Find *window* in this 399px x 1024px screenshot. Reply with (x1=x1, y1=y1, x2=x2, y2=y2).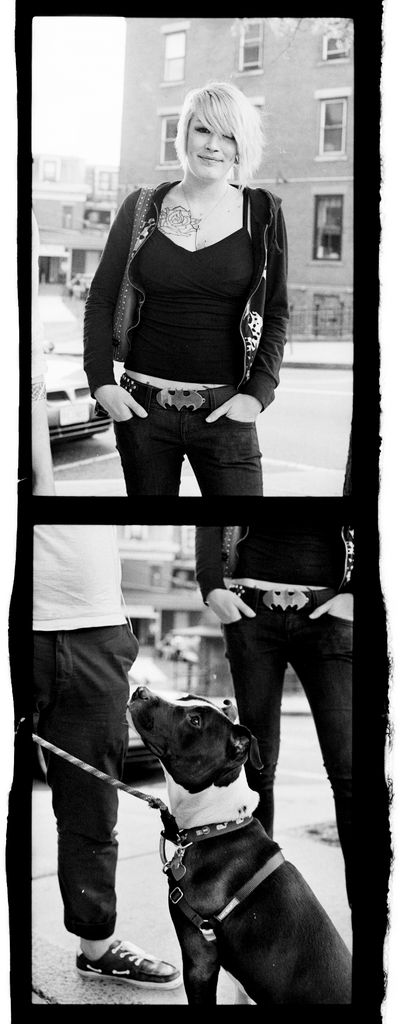
(x1=321, y1=20, x2=355, y2=60).
